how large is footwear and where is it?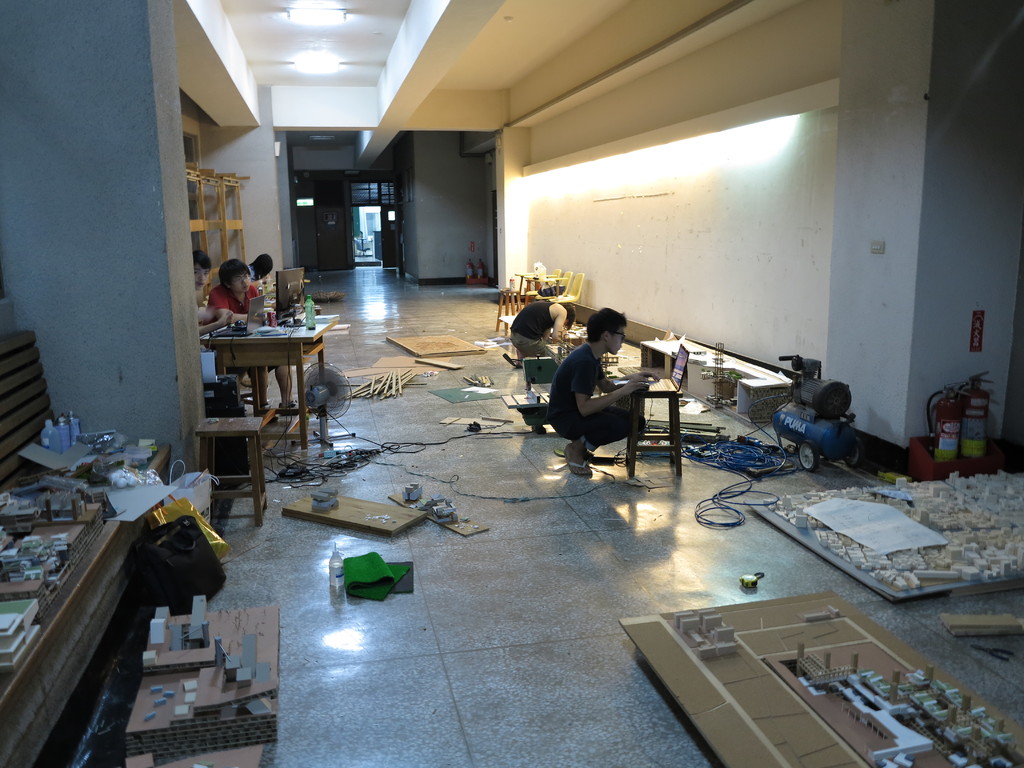
Bounding box: BBox(263, 404, 275, 419).
